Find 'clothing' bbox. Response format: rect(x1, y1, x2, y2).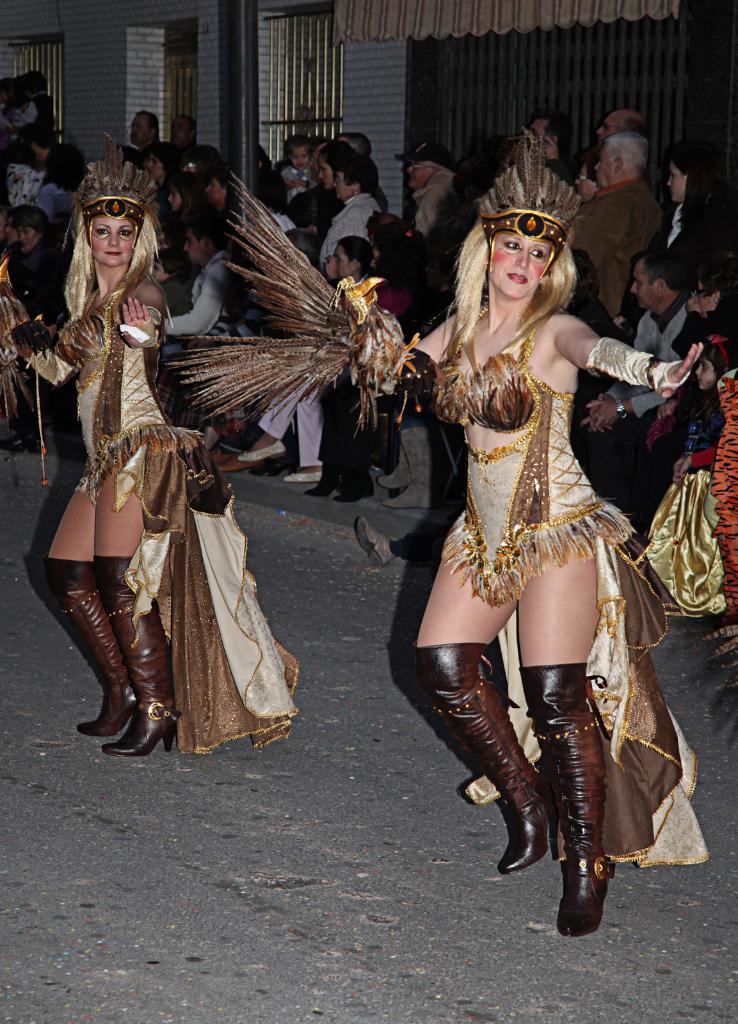
rect(65, 265, 291, 722).
